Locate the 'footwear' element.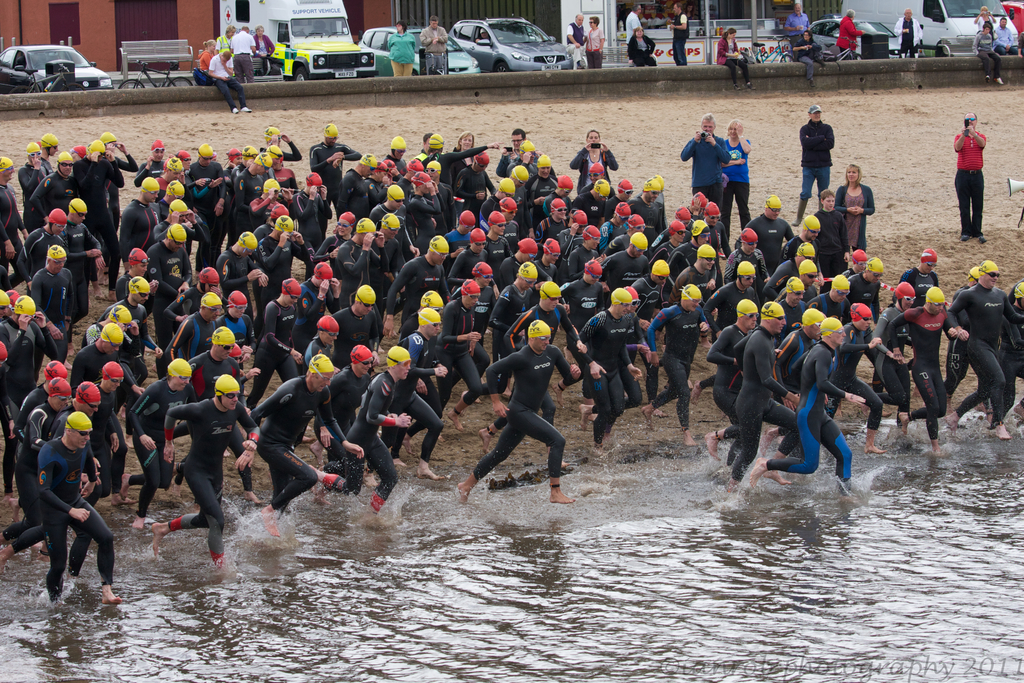
Element bbox: box(995, 78, 1006, 85).
